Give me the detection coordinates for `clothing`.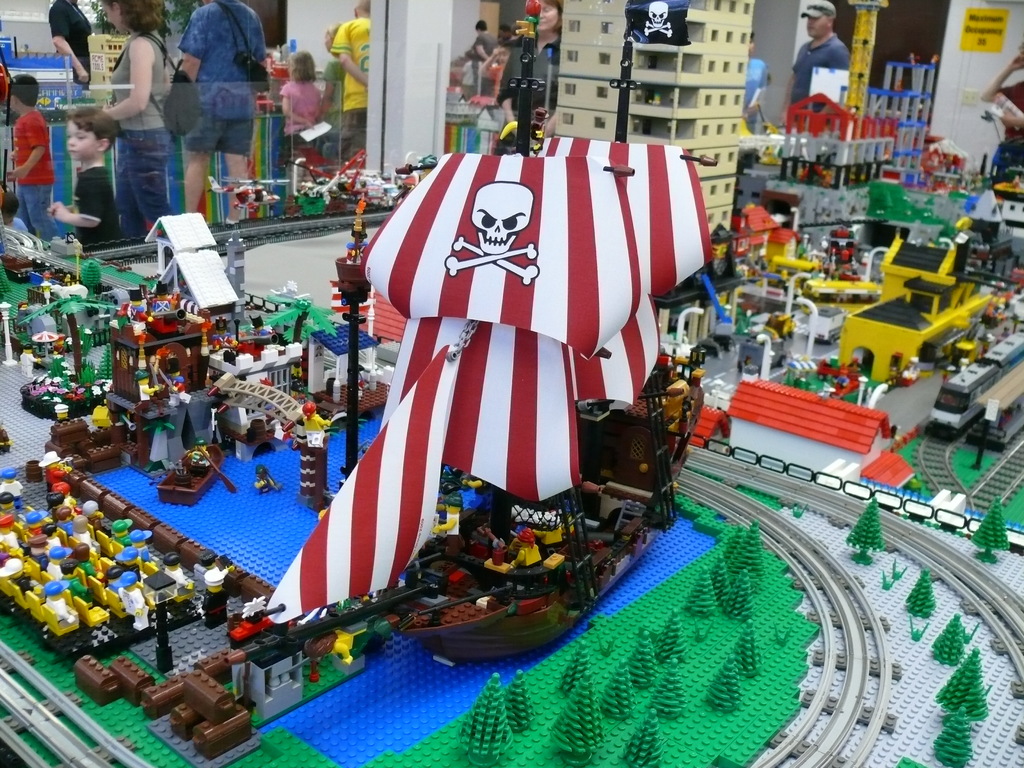
box(323, 54, 350, 135).
